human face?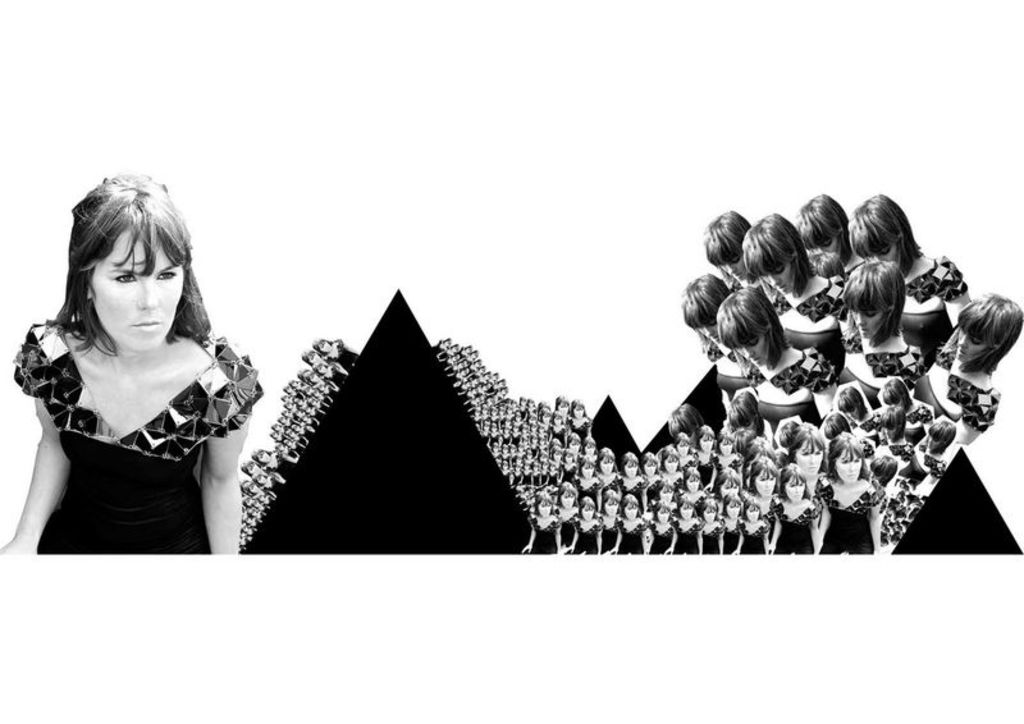
box=[699, 317, 719, 343]
